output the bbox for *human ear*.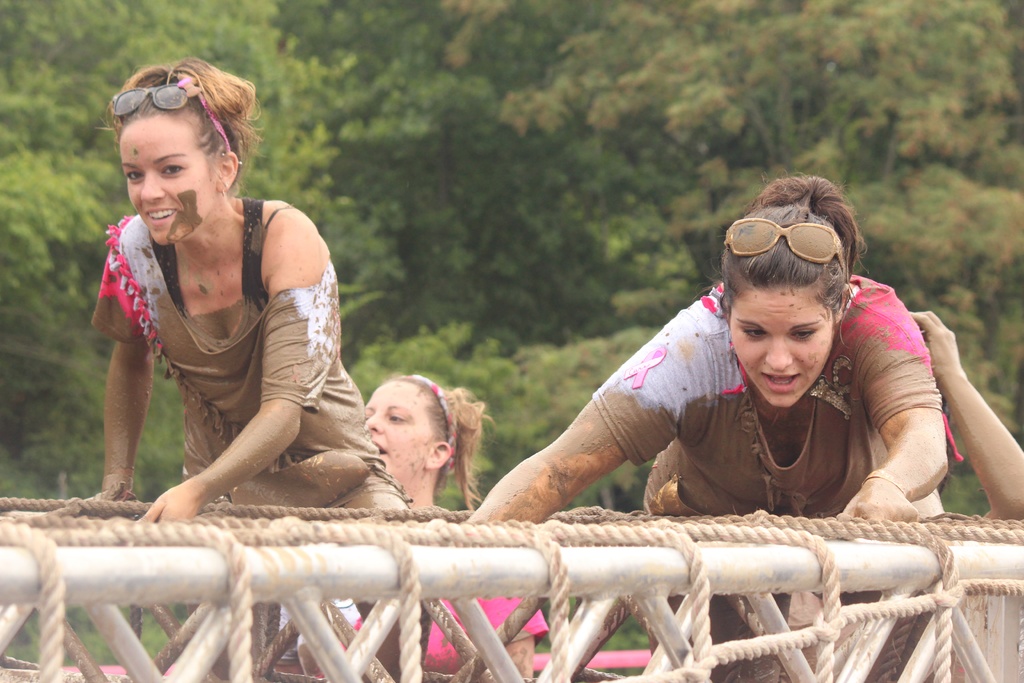
214/151/241/190.
